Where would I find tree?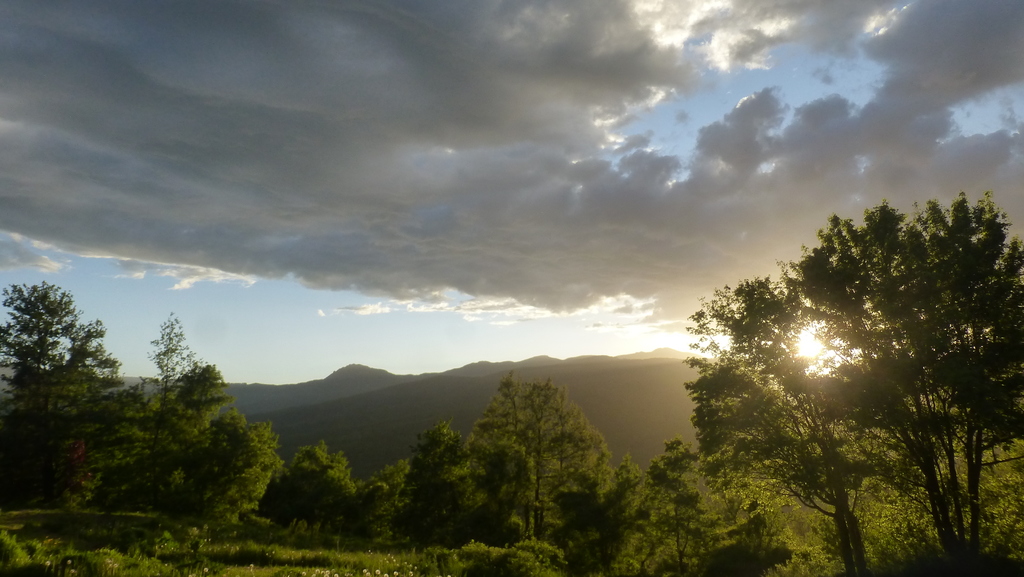
At x1=760, y1=182, x2=1023, y2=576.
